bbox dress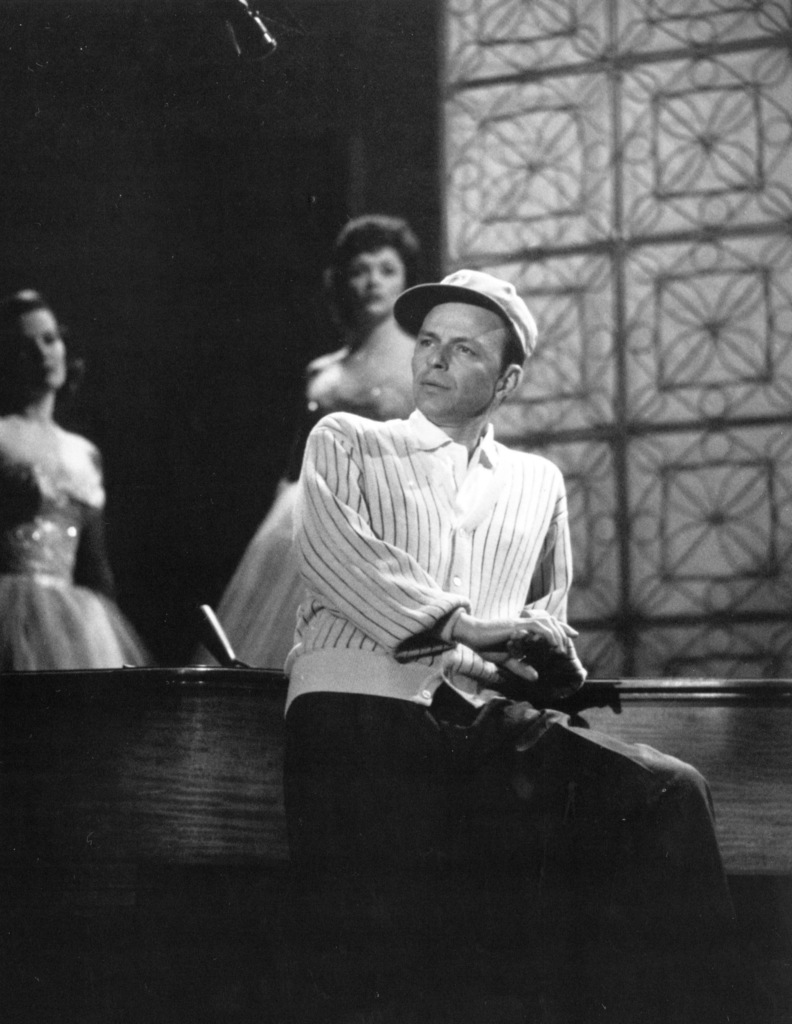
Rect(0, 401, 150, 673)
